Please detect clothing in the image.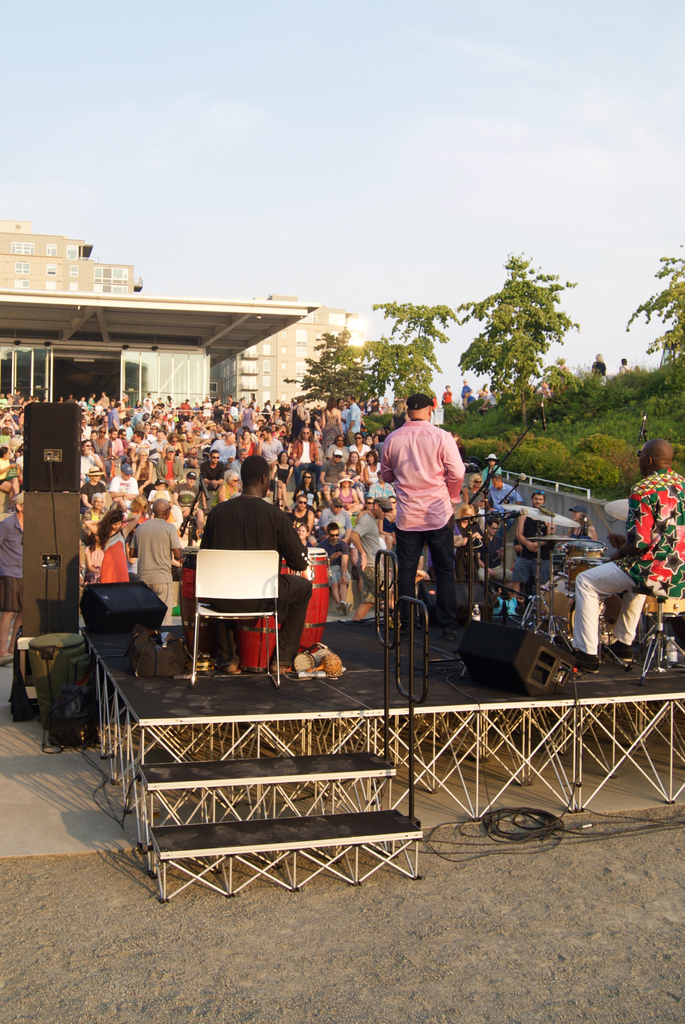
{"x1": 368, "y1": 399, "x2": 379, "y2": 413}.
